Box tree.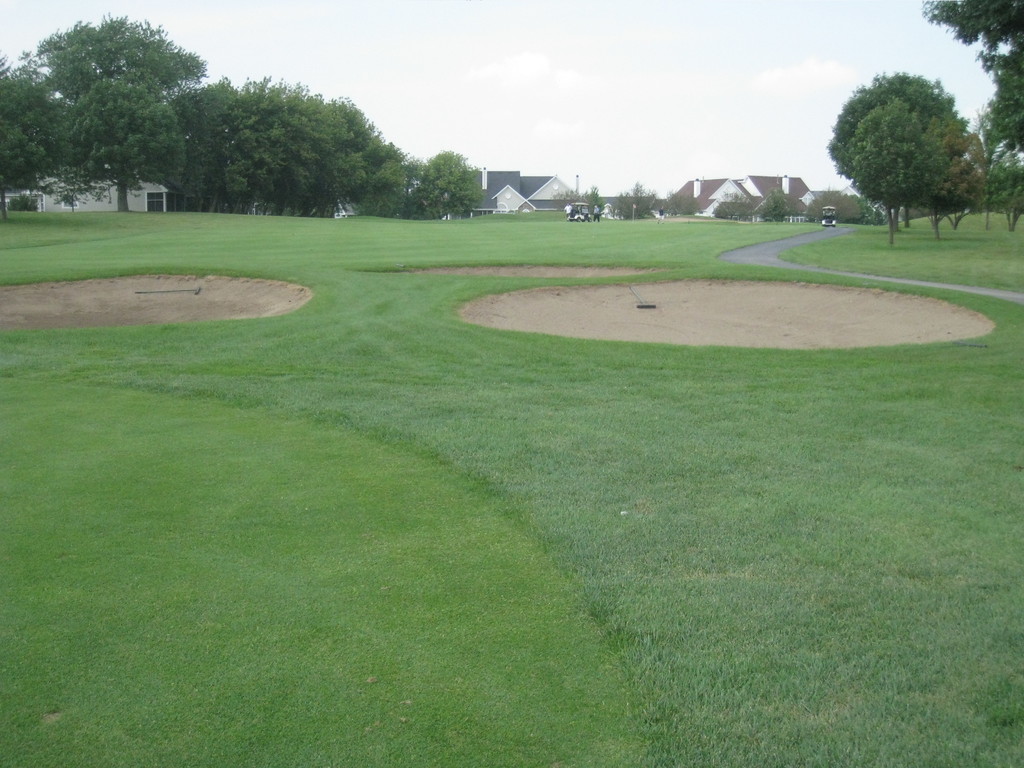
Rect(761, 187, 797, 228).
